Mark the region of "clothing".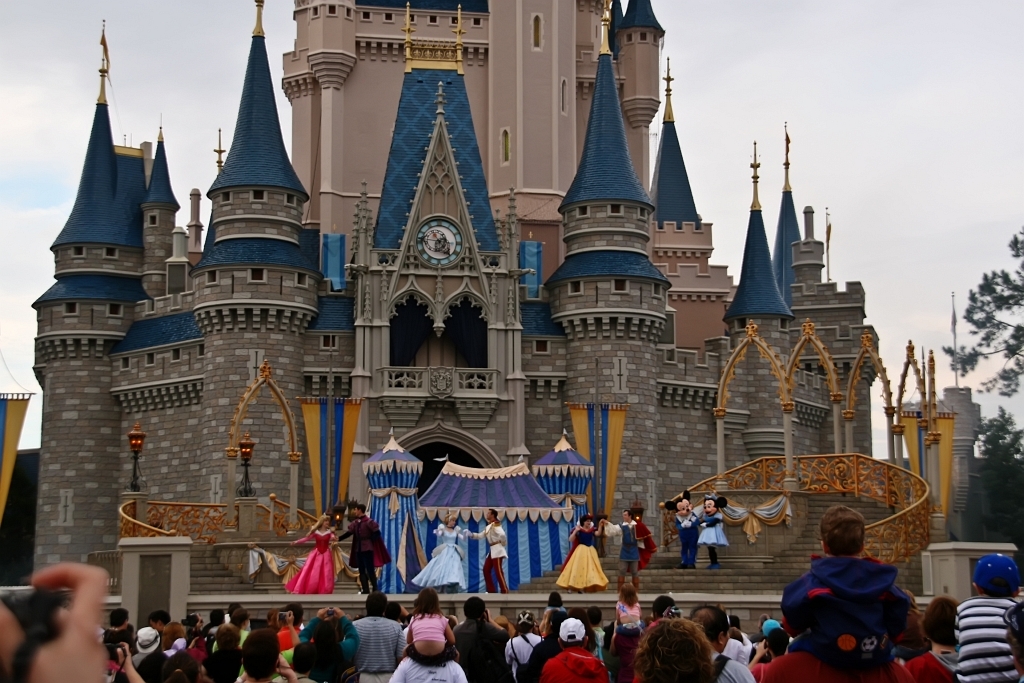
Region: <box>606,513,646,593</box>.
